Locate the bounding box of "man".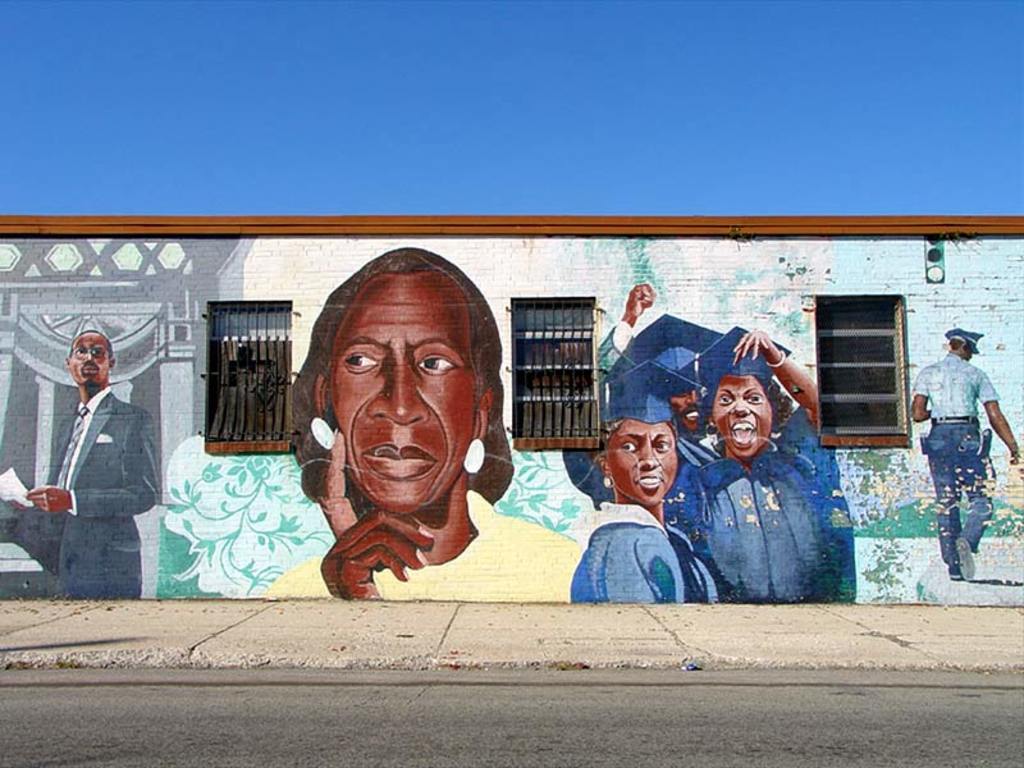
Bounding box: 919, 312, 1011, 594.
